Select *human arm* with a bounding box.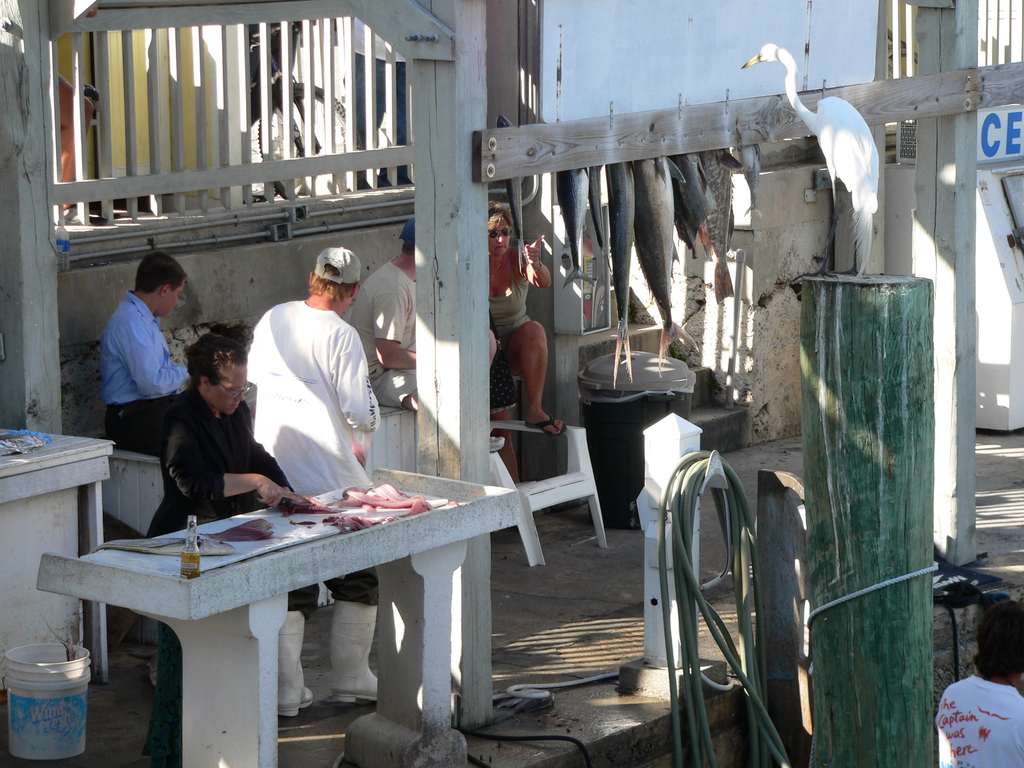
x1=376 y1=279 x2=420 y2=372.
